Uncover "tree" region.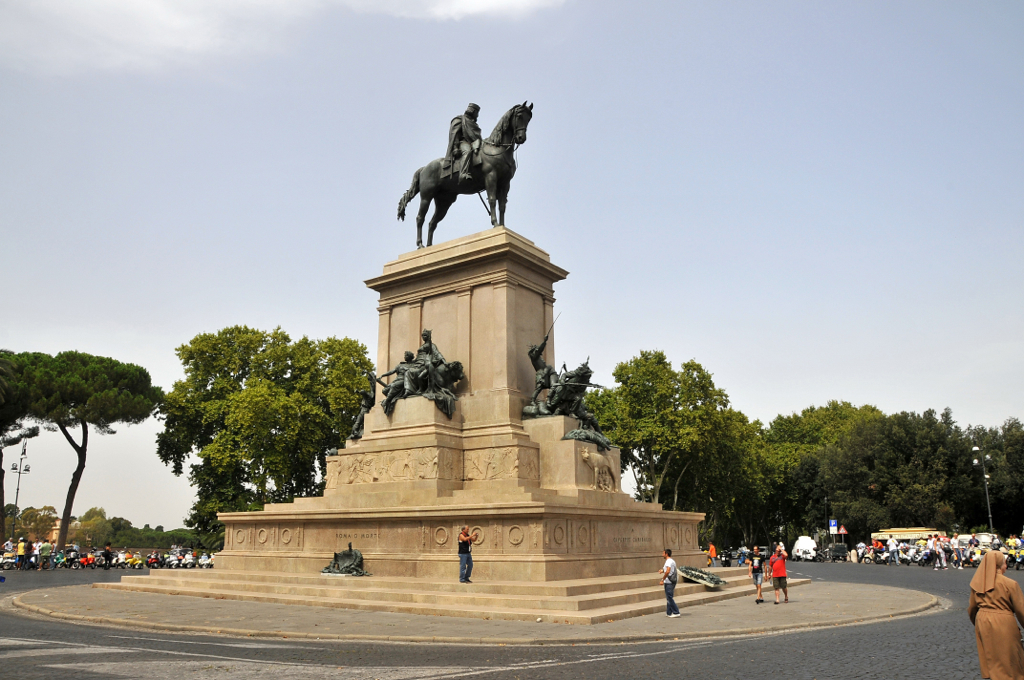
Uncovered: detection(582, 353, 696, 516).
